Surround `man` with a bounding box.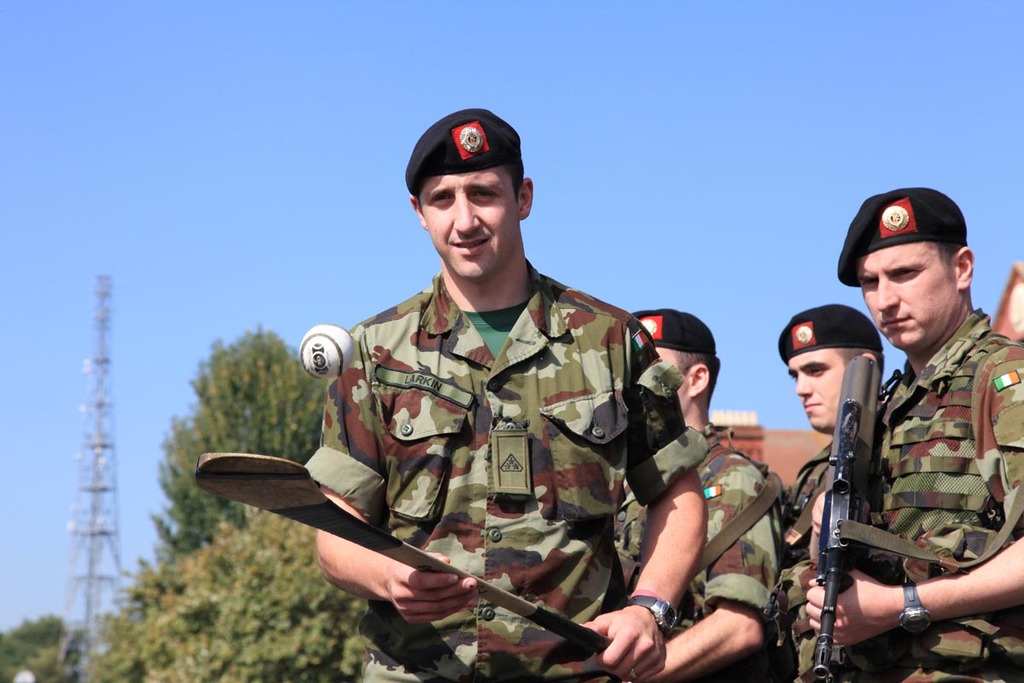
bbox=[806, 178, 1023, 682].
